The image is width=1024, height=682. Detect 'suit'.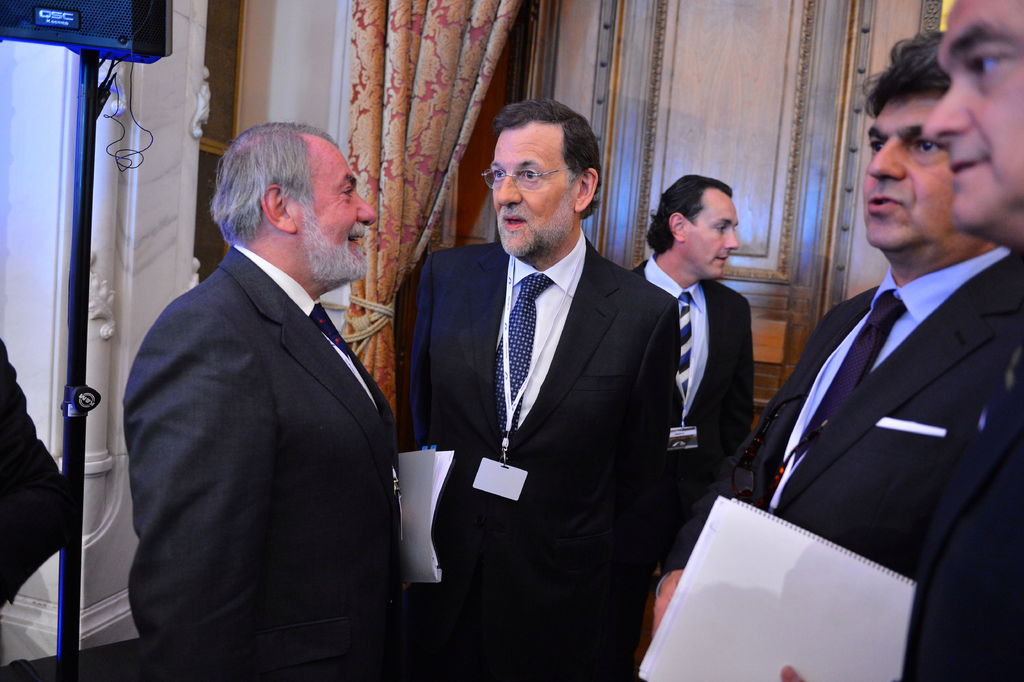
Detection: (680,249,1023,588).
